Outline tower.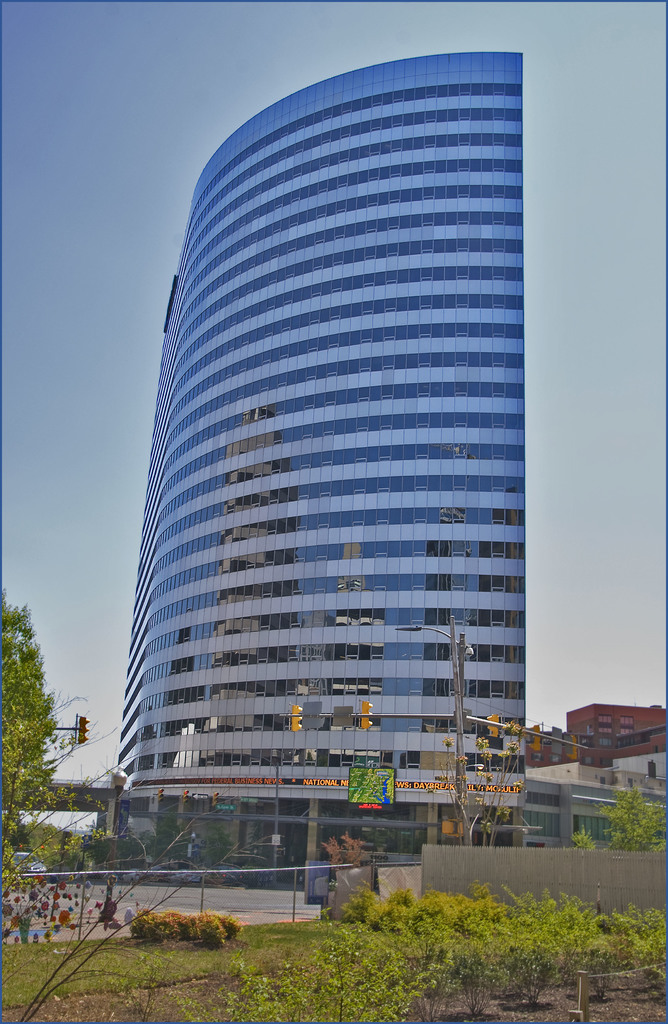
Outline: select_region(111, 35, 558, 904).
